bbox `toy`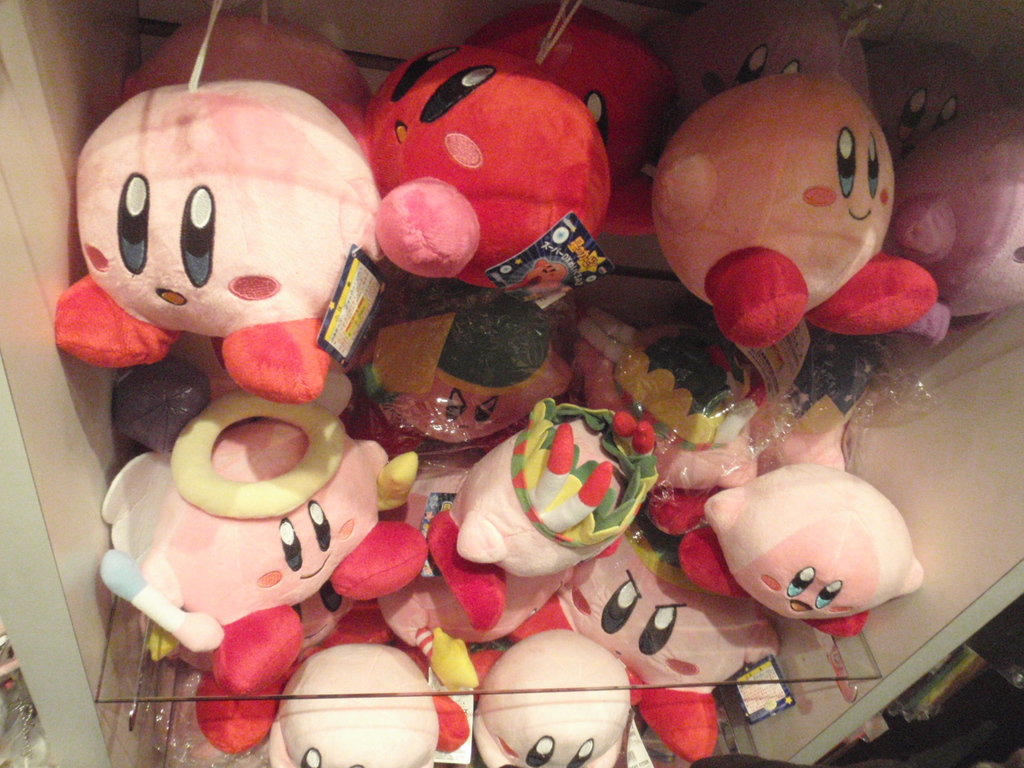
select_region(94, 394, 418, 756)
